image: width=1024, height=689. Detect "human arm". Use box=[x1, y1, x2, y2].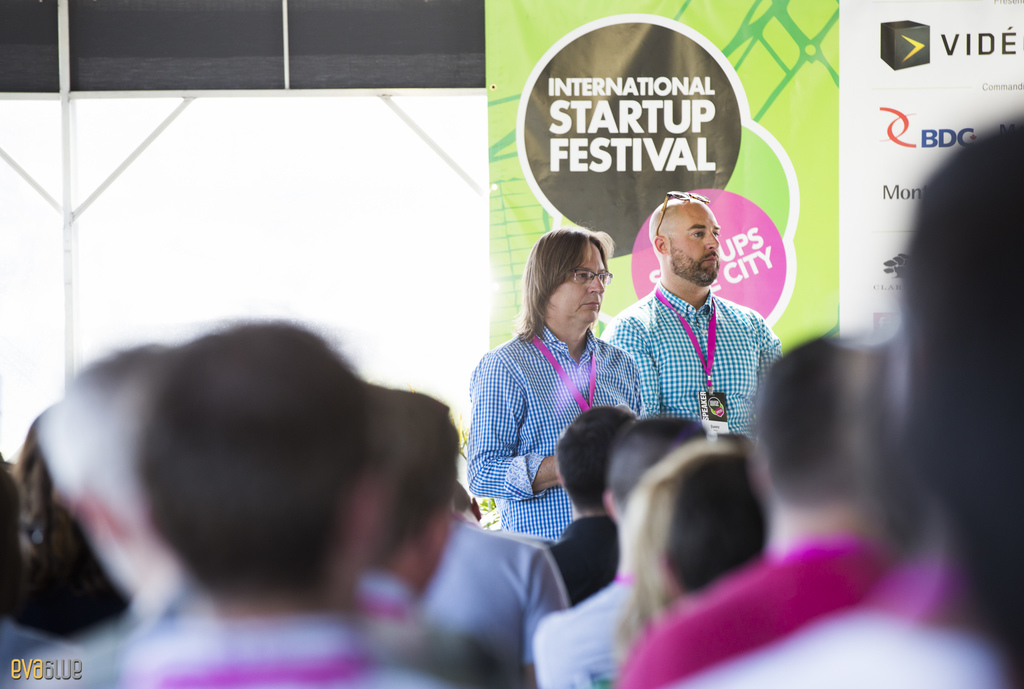
box=[524, 544, 564, 683].
